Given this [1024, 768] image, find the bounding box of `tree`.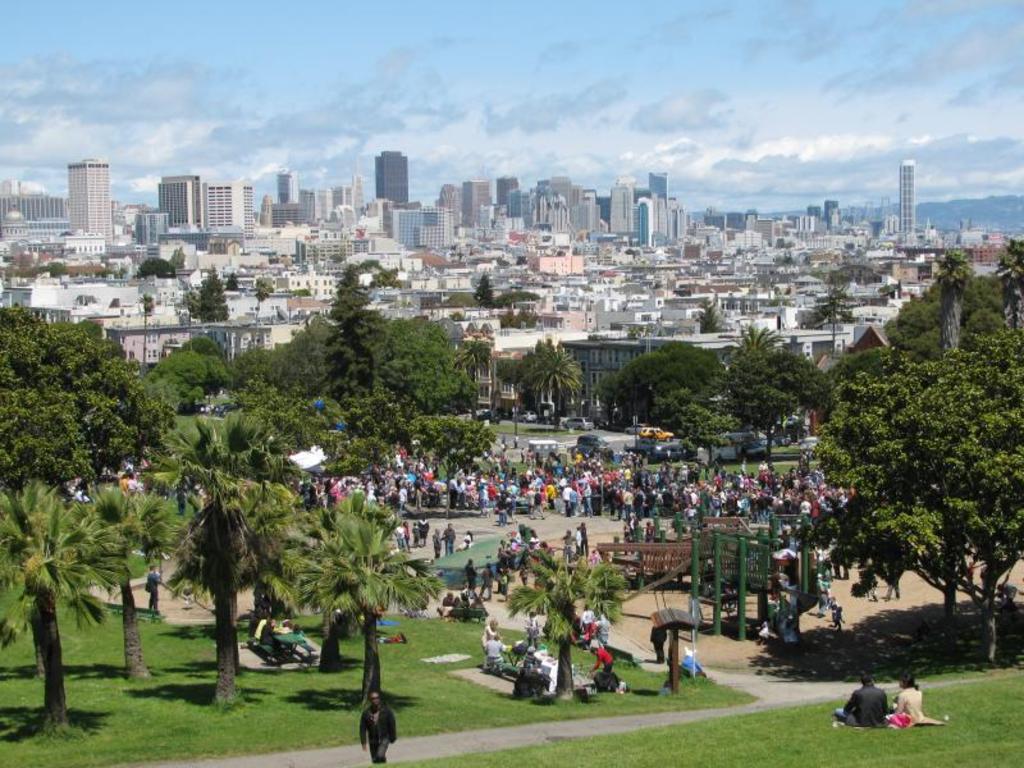
bbox=(152, 407, 319, 692).
